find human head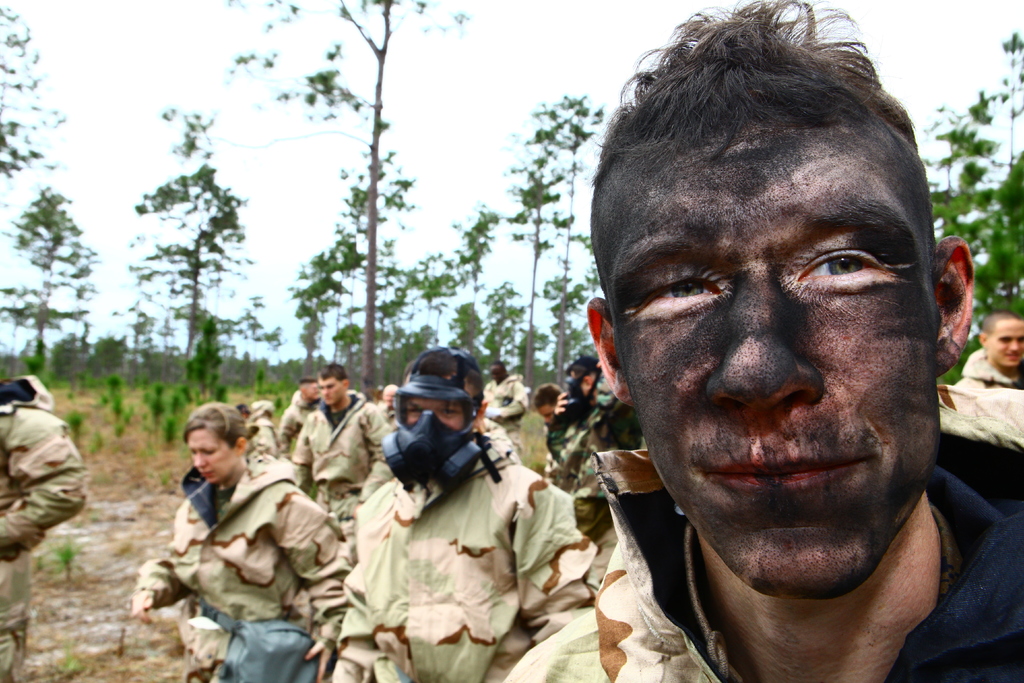
BBox(397, 346, 485, 445)
